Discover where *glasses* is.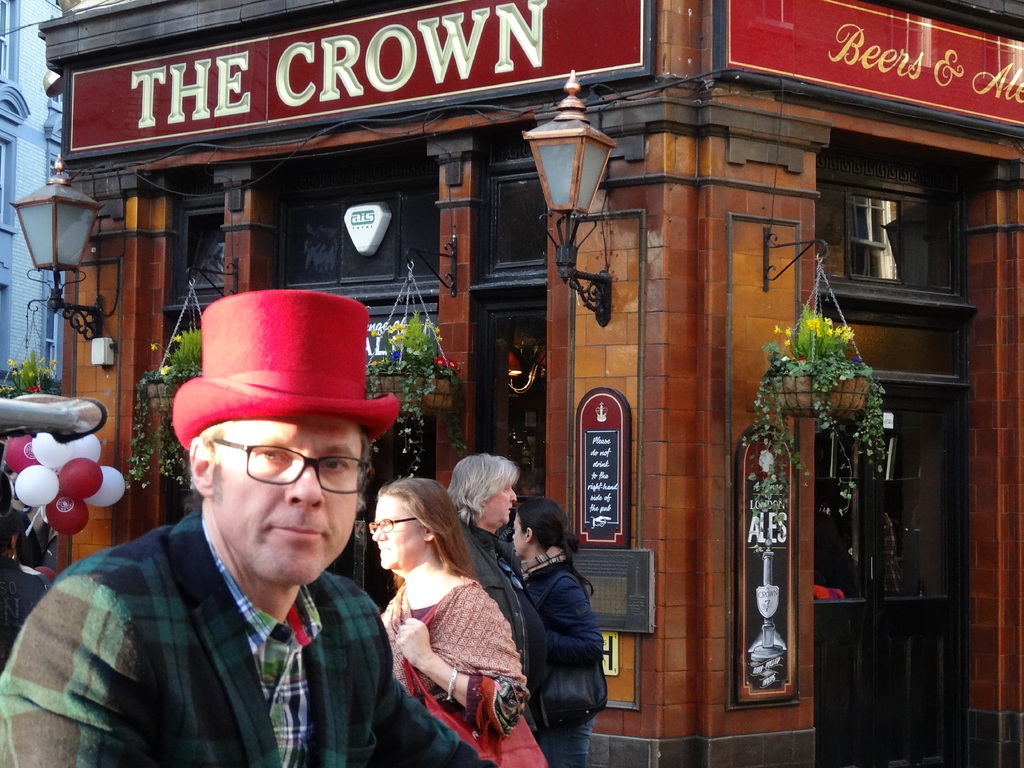
Discovered at (214,437,380,492).
